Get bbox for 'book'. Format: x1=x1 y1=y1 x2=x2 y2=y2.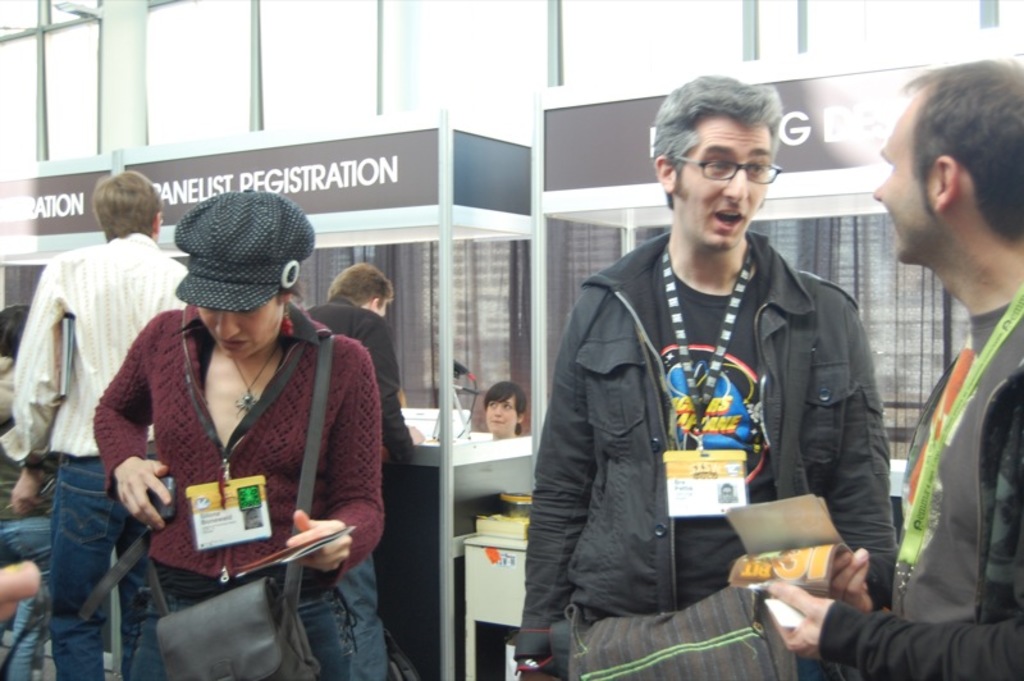
x1=476 y1=516 x2=527 y2=539.
